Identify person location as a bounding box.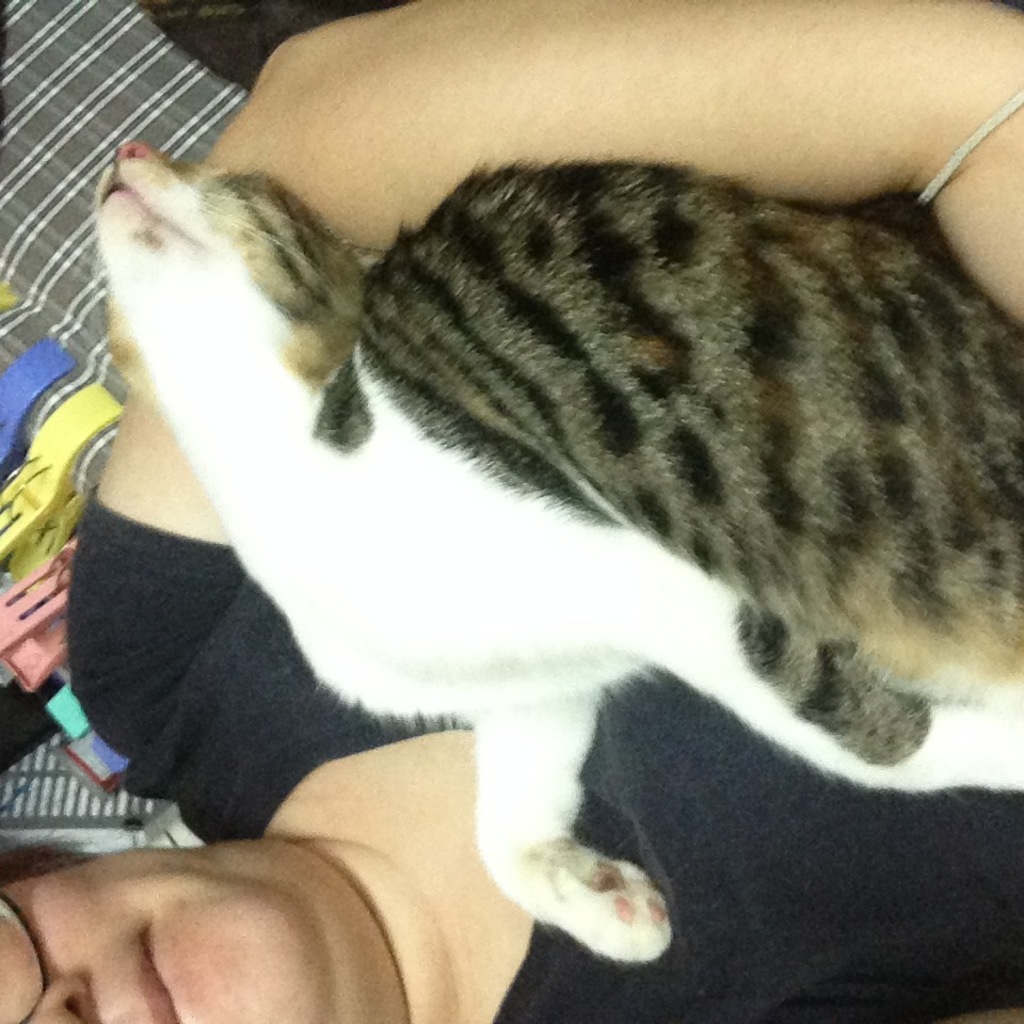
(x1=0, y1=0, x2=1023, y2=1023).
